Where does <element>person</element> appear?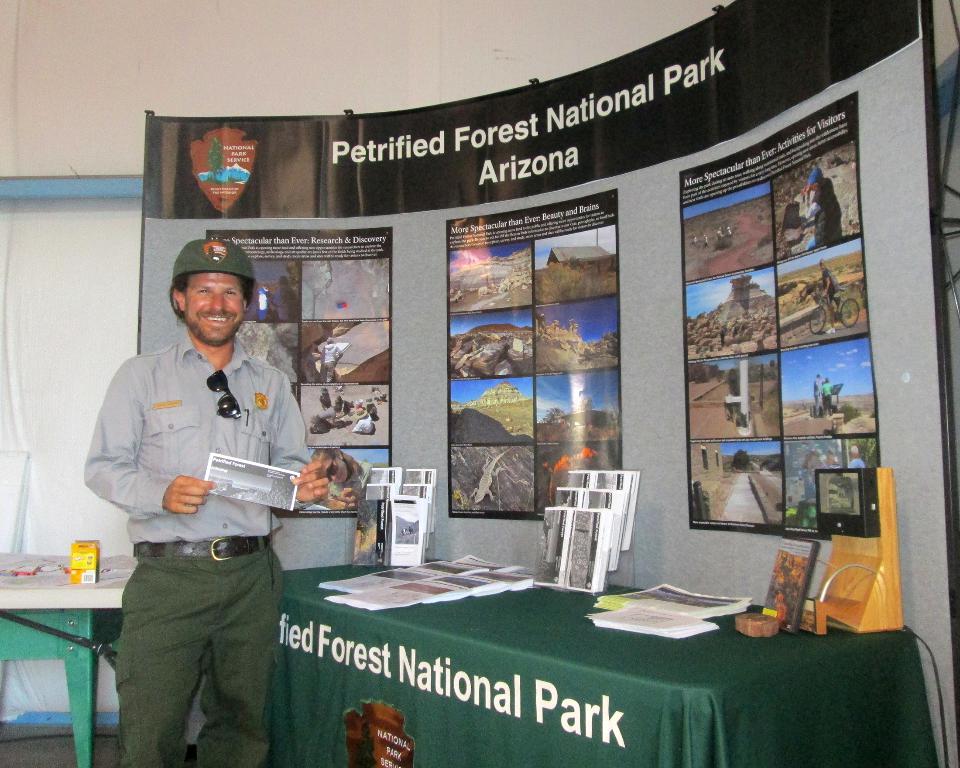
Appears at box=[109, 206, 355, 670].
